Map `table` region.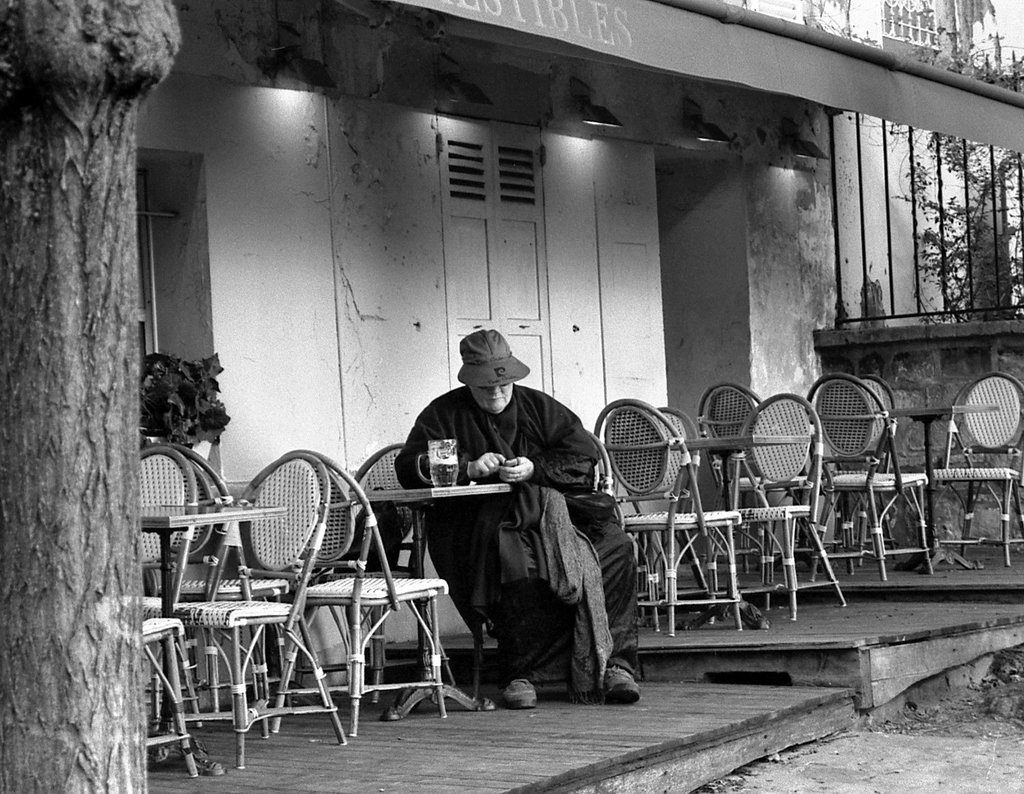
Mapped to (666,432,815,626).
